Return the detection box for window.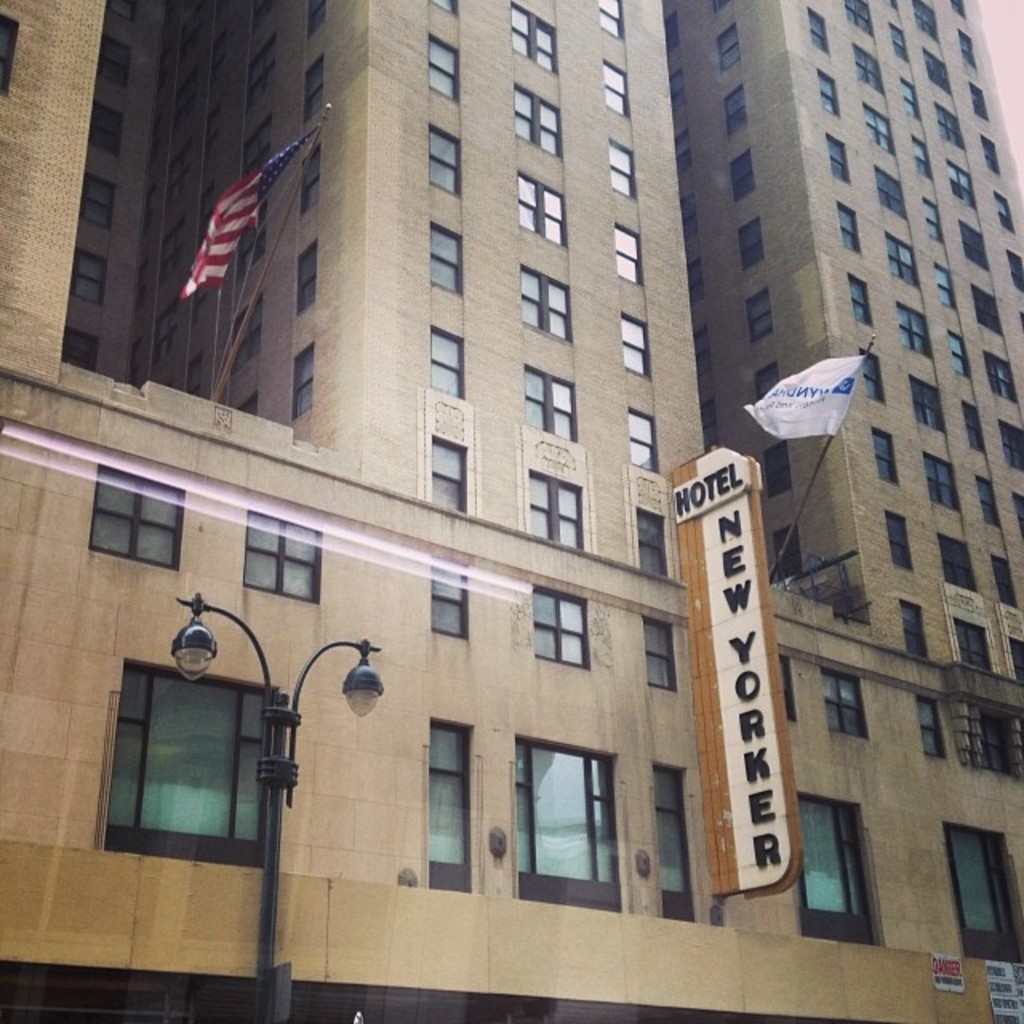
(left=923, top=456, right=957, bottom=509).
